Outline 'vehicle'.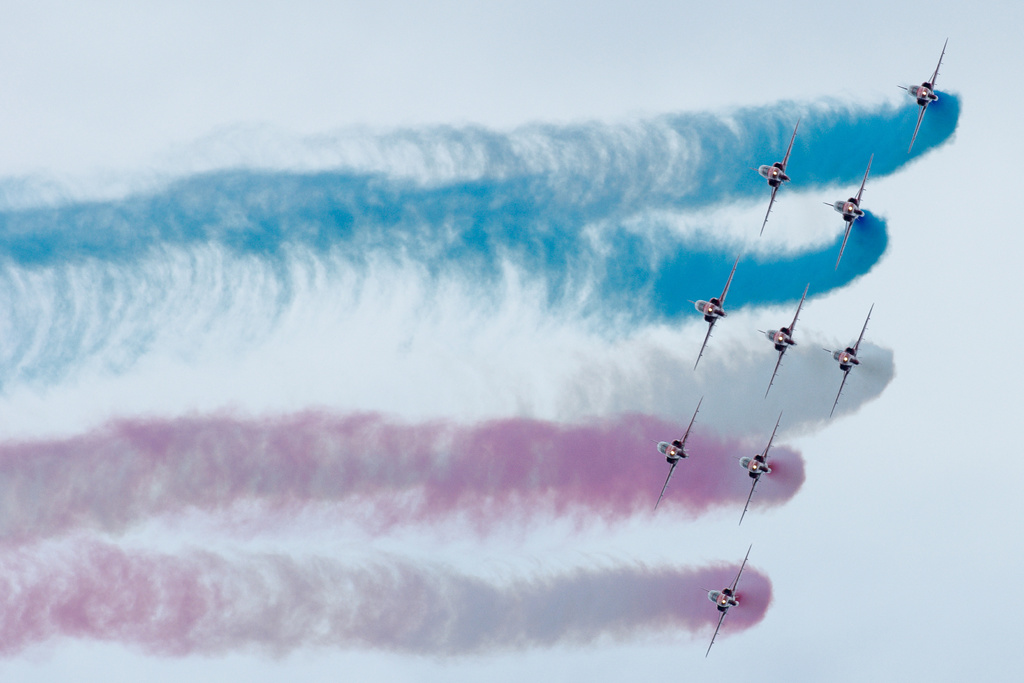
Outline: (737,403,783,520).
